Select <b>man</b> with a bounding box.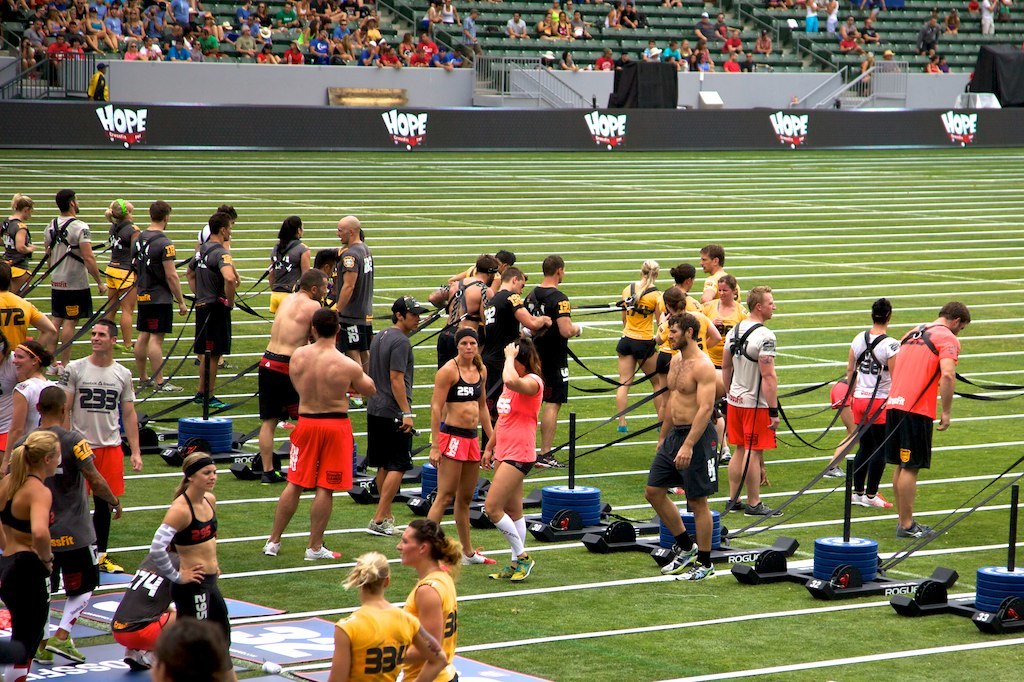
127,200,190,394.
